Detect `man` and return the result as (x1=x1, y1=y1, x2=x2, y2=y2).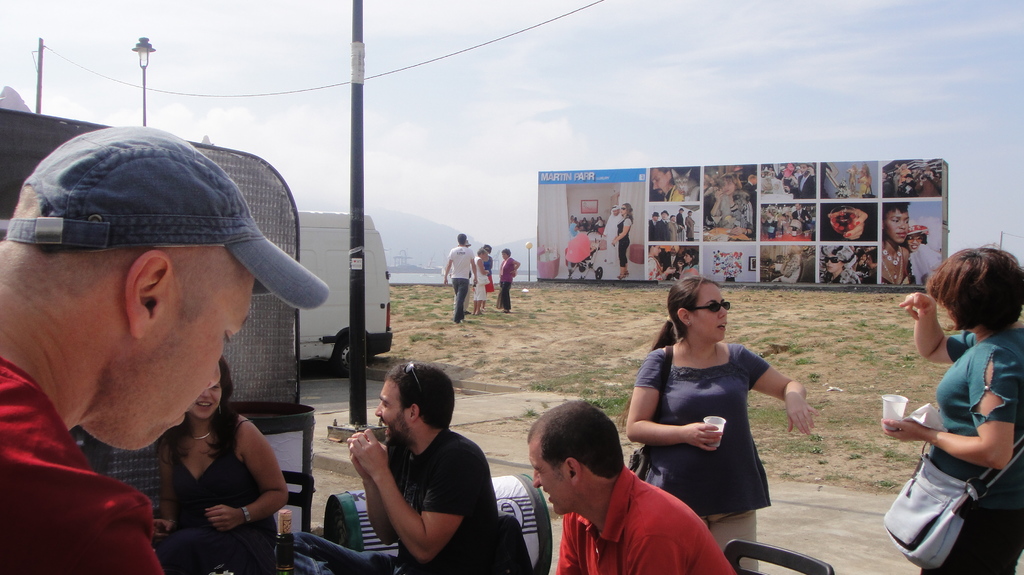
(x1=879, y1=242, x2=1023, y2=574).
